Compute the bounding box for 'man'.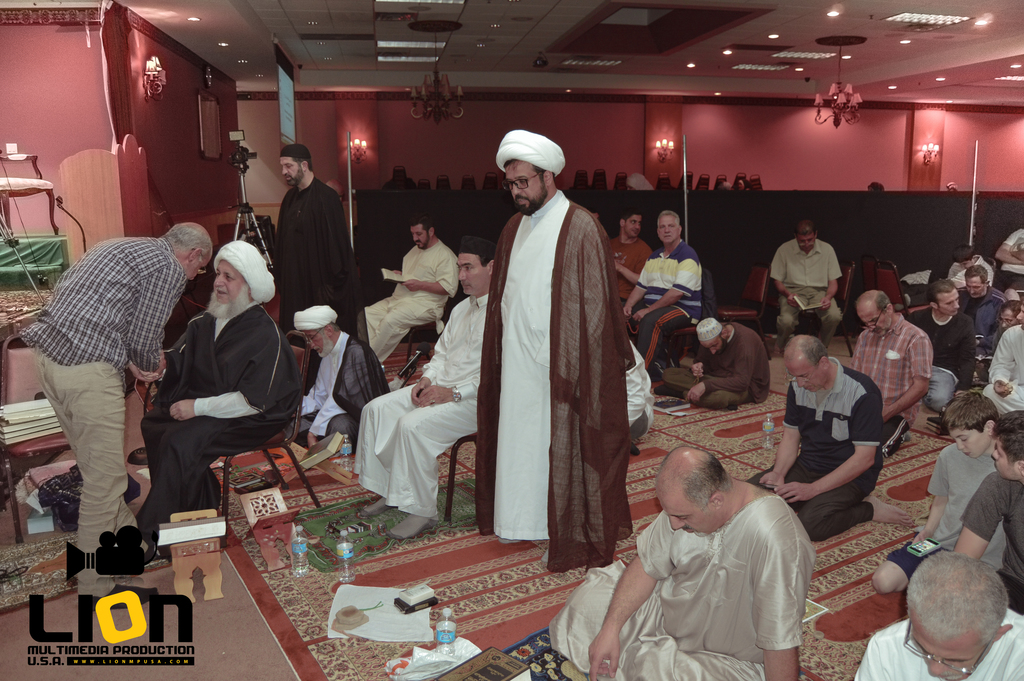
847 549 1023 680.
